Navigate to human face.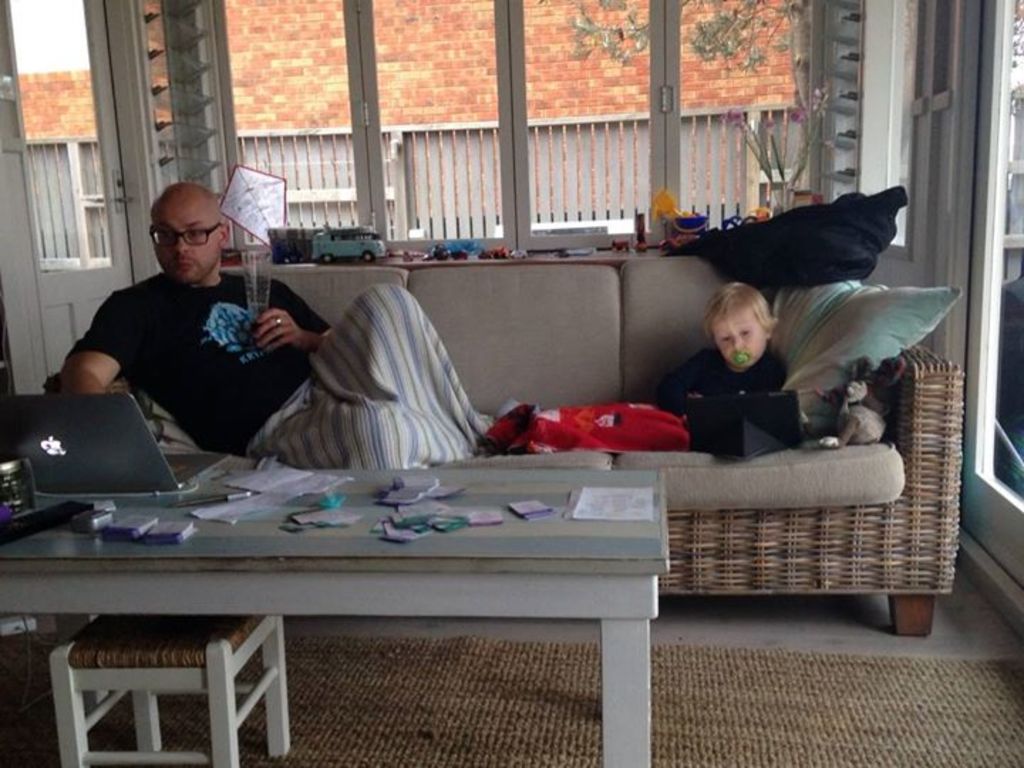
Navigation target: 710/303/772/370.
